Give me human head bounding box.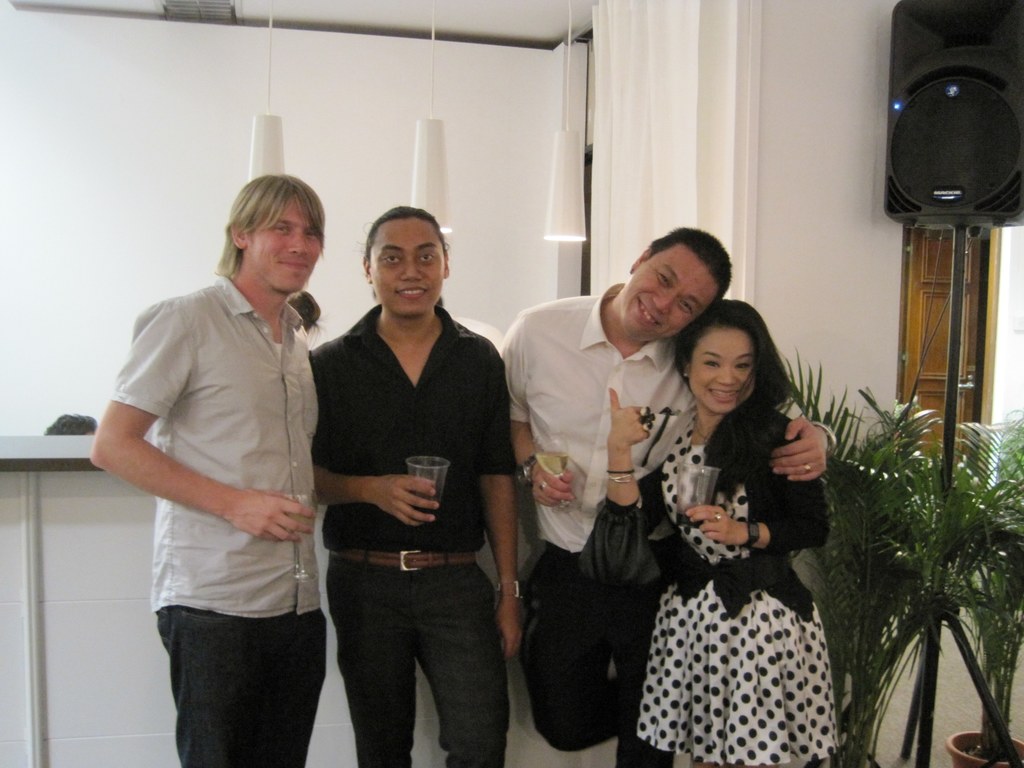
locate(689, 305, 784, 415).
